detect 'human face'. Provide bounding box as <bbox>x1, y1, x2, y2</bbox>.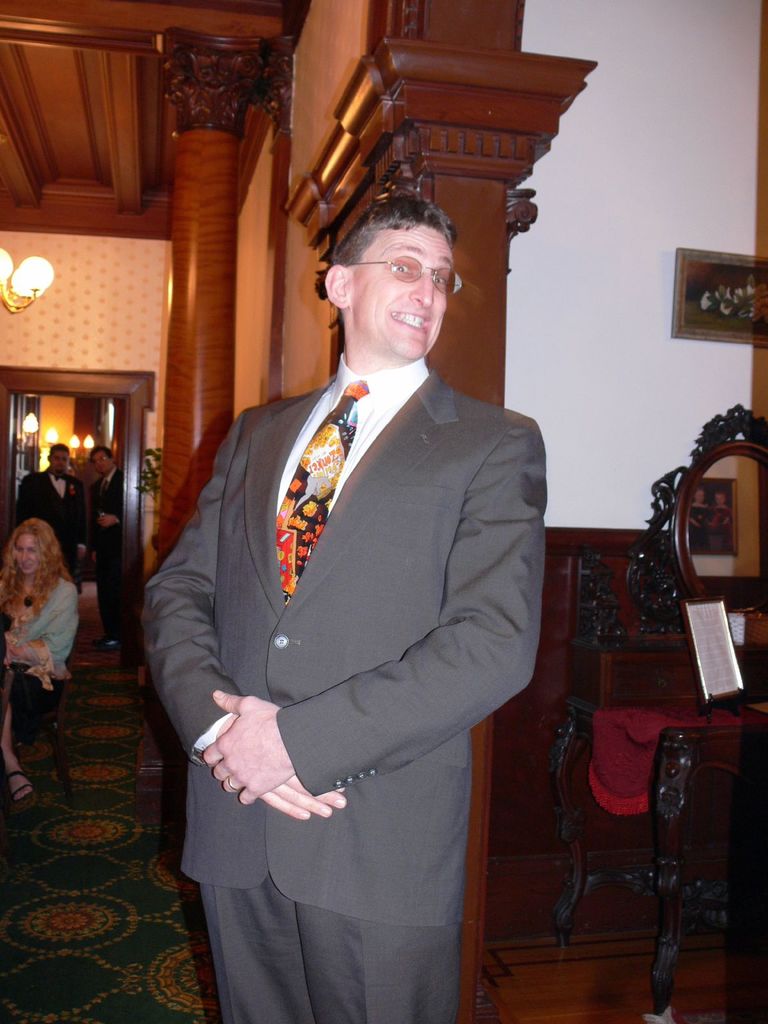
<bbox>14, 526, 36, 580</bbox>.
